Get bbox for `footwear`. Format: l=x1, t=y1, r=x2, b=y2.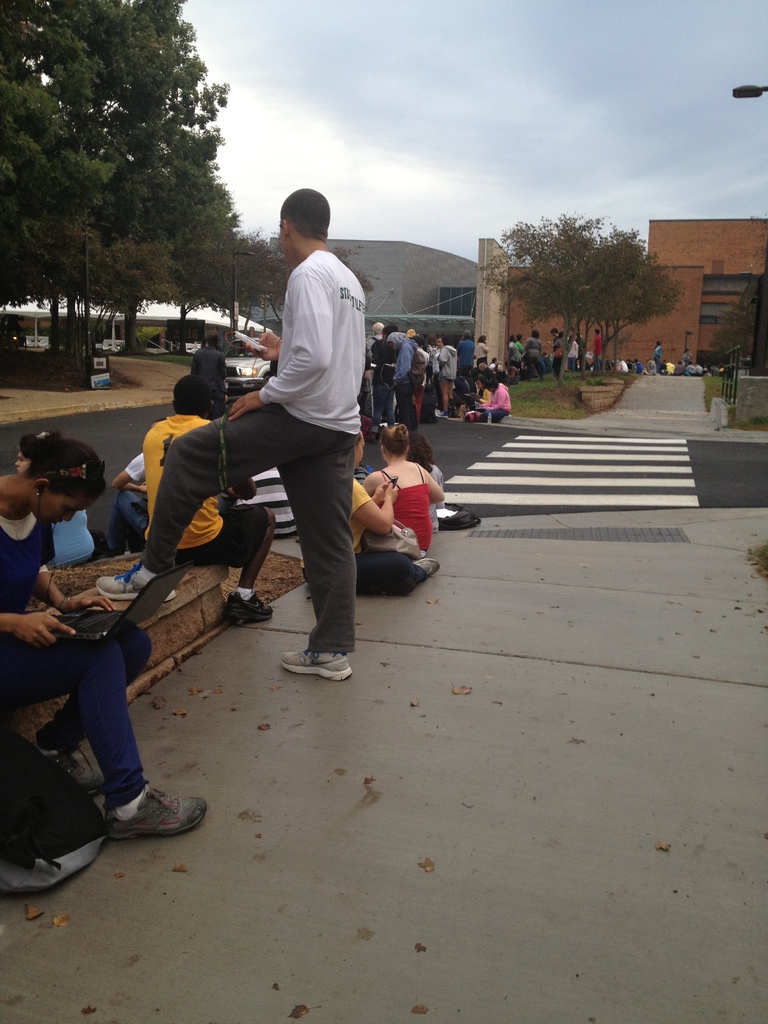
l=412, t=558, r=440, b=578.
